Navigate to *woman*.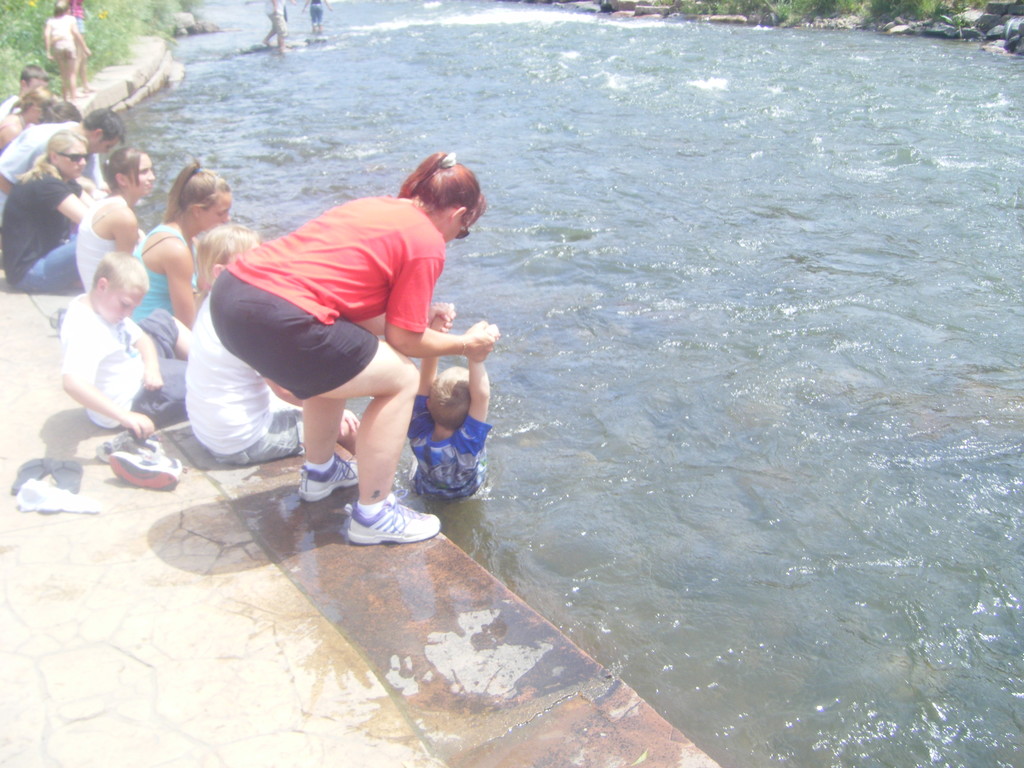
Navigation target: bbox=[84, 152, 164, 301].
